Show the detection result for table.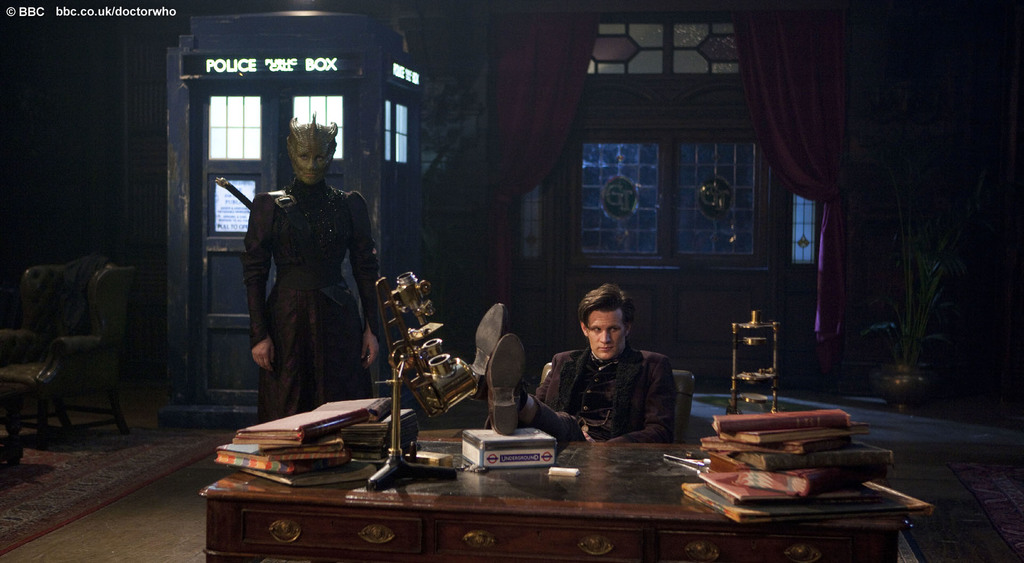
bbox(196, 417, 942, 557).
